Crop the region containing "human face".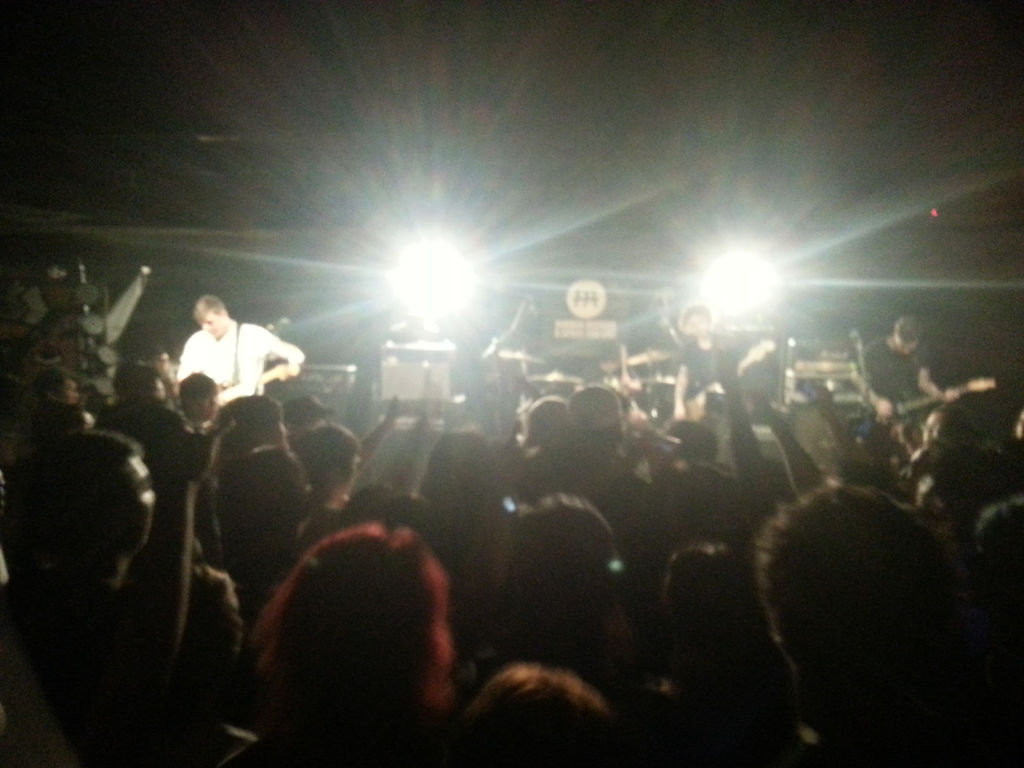
Crop region: 60 378 83 408.
